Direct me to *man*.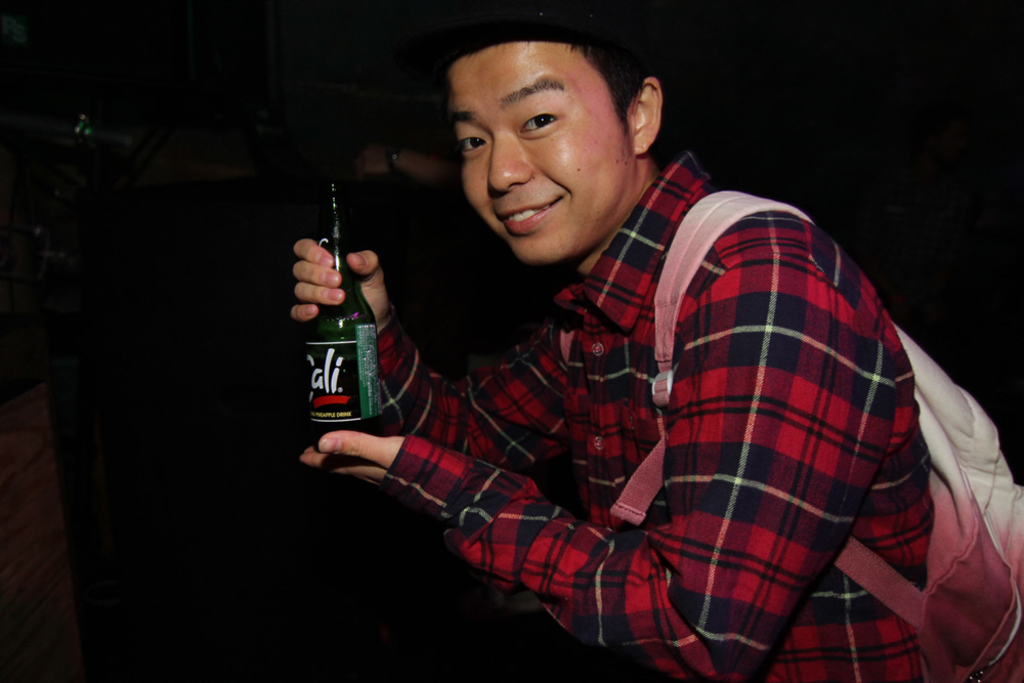
Direction: x1=236 y1=14 x2=991 y2=672.
